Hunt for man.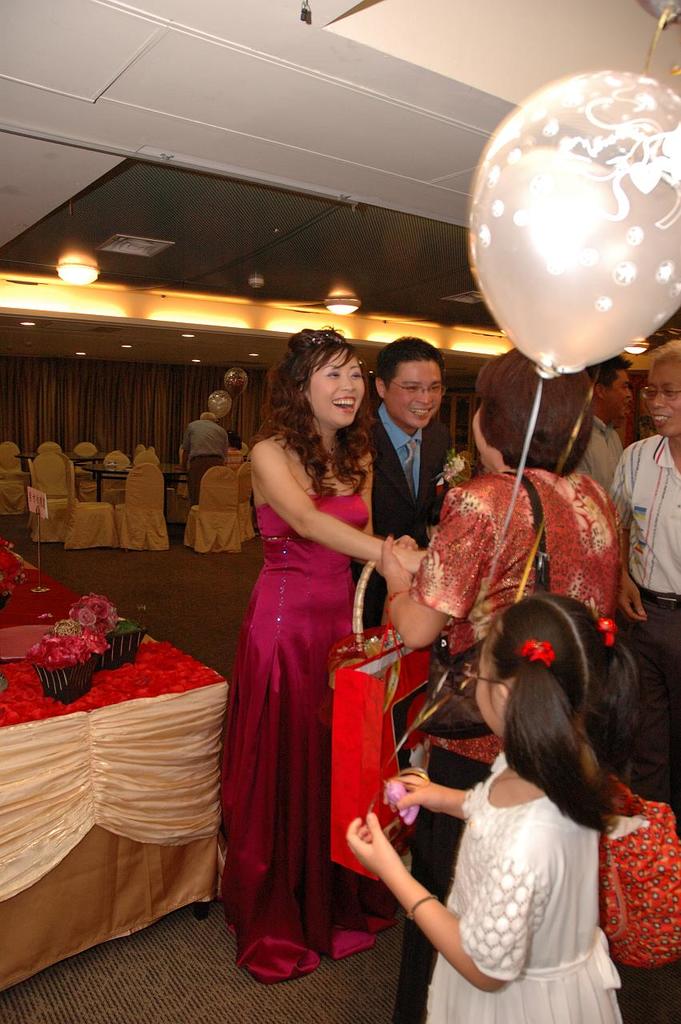
Hunted down at 180 410 228 505.
